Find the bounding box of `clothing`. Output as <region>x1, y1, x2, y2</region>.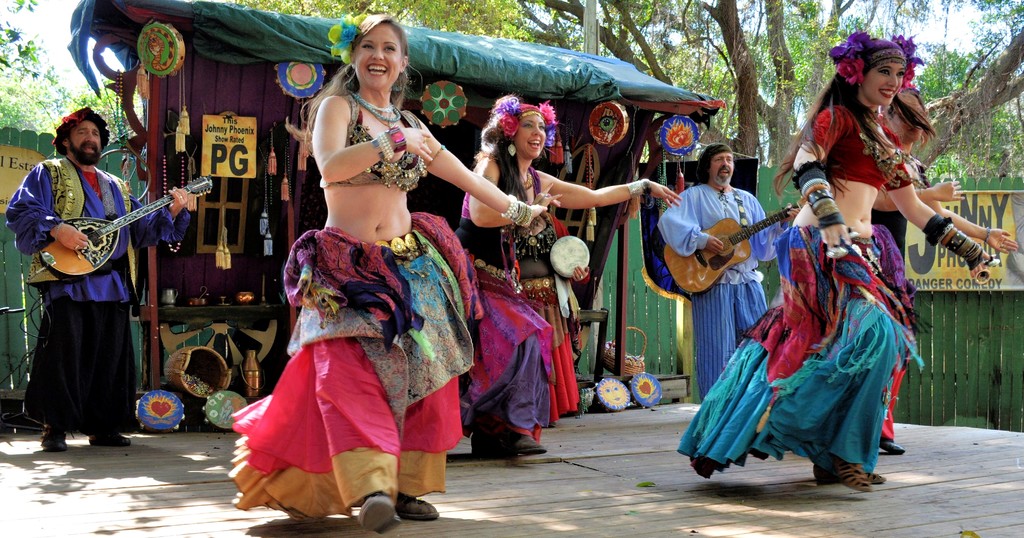
<region>243, 89, 481, 503</region>.
